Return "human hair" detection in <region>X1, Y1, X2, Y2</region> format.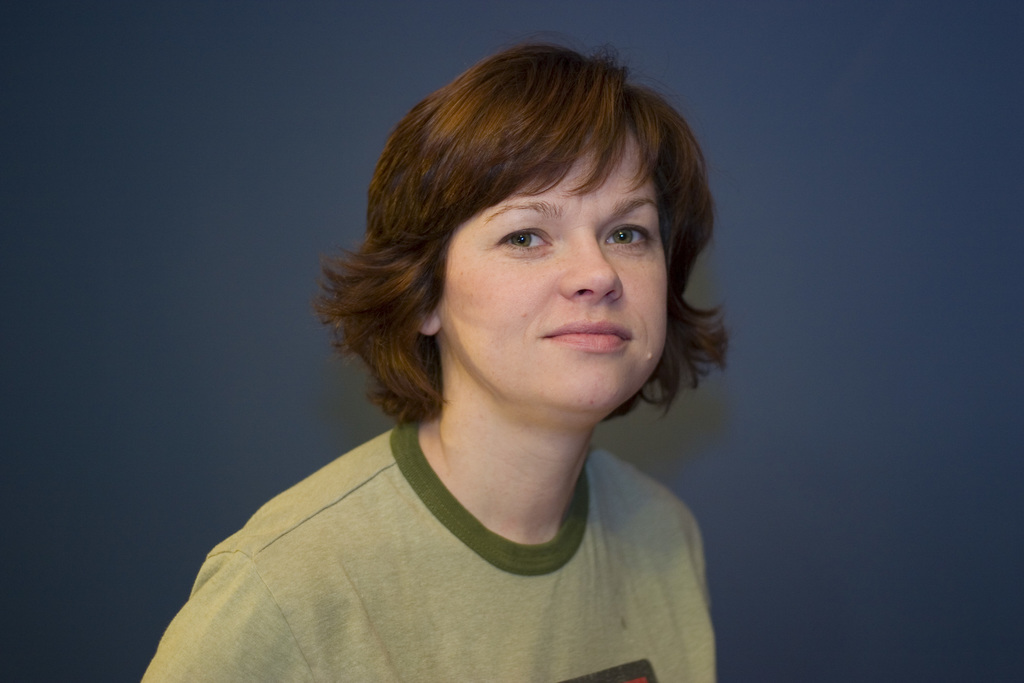
<region>326, 46, 740, 425</region>.
